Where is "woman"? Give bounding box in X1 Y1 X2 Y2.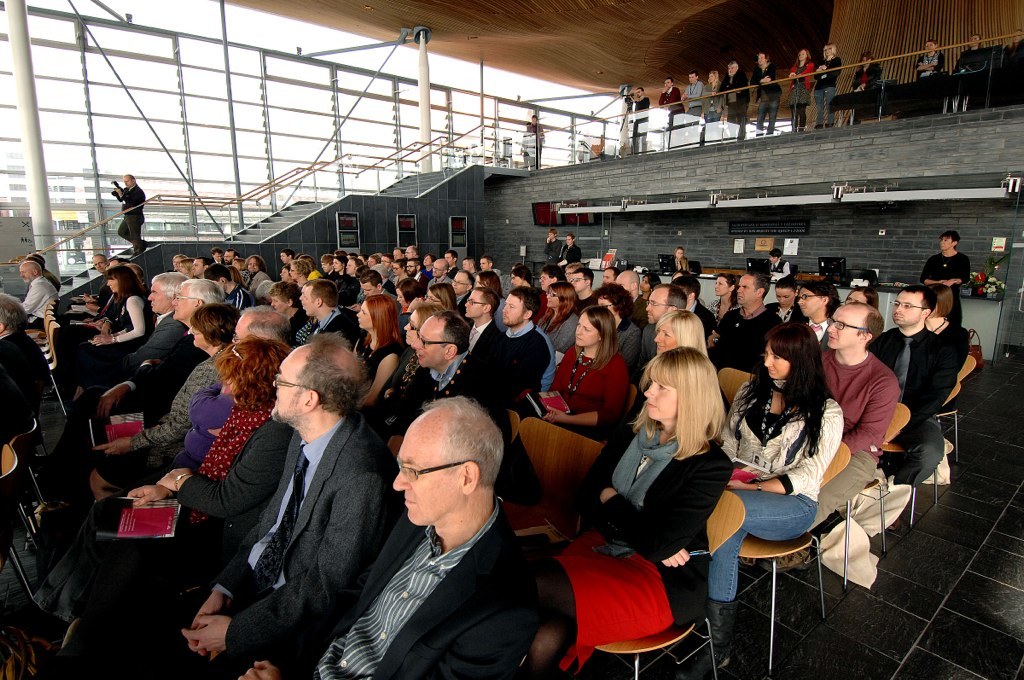
814 44 845 126.
